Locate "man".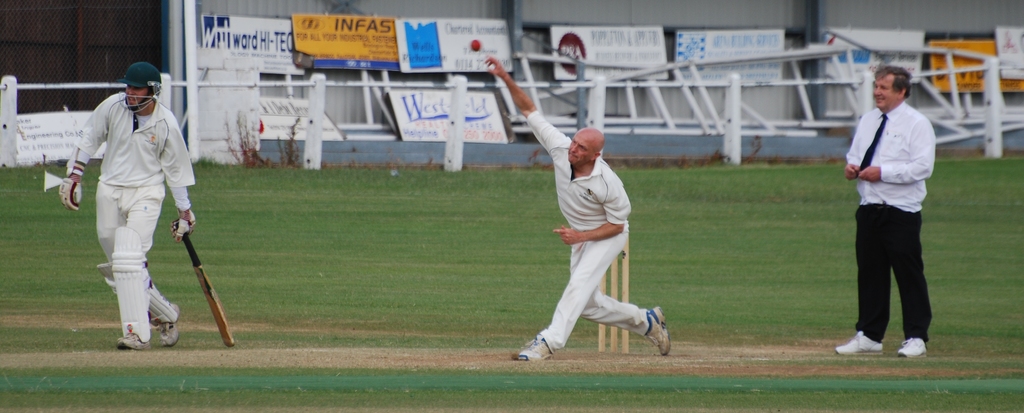
Bounding box: (x1=488, y1=58, x2=668, y2=364).
